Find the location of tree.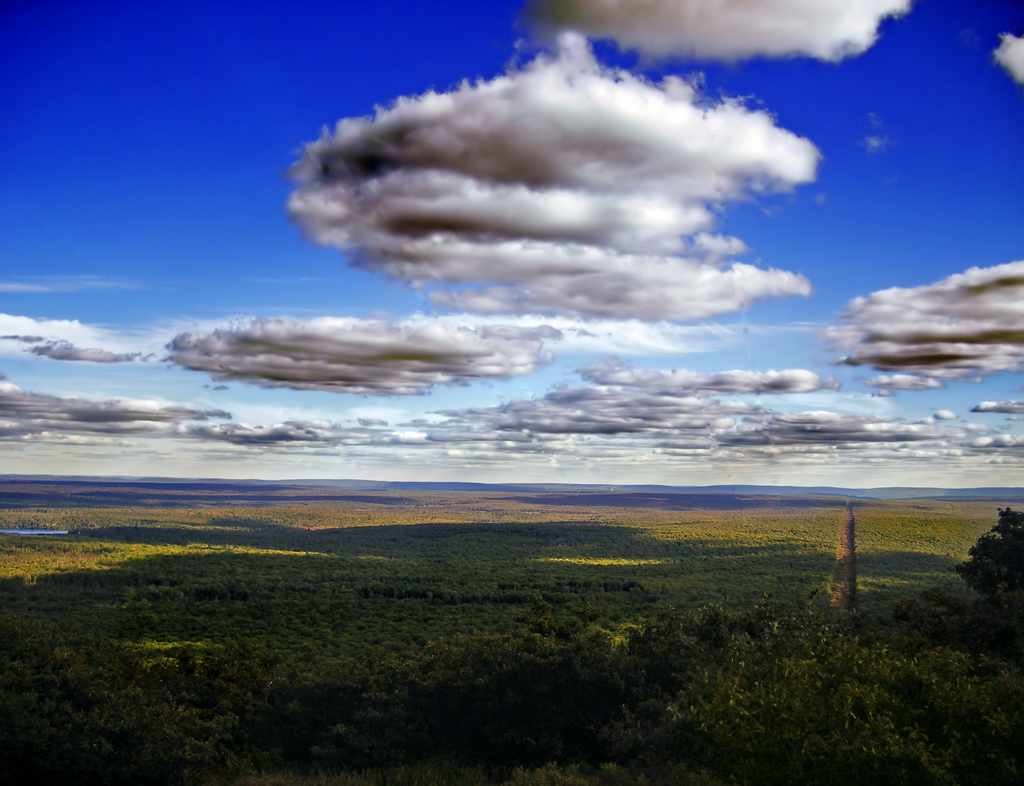
Location: [956,506,1023,606].
